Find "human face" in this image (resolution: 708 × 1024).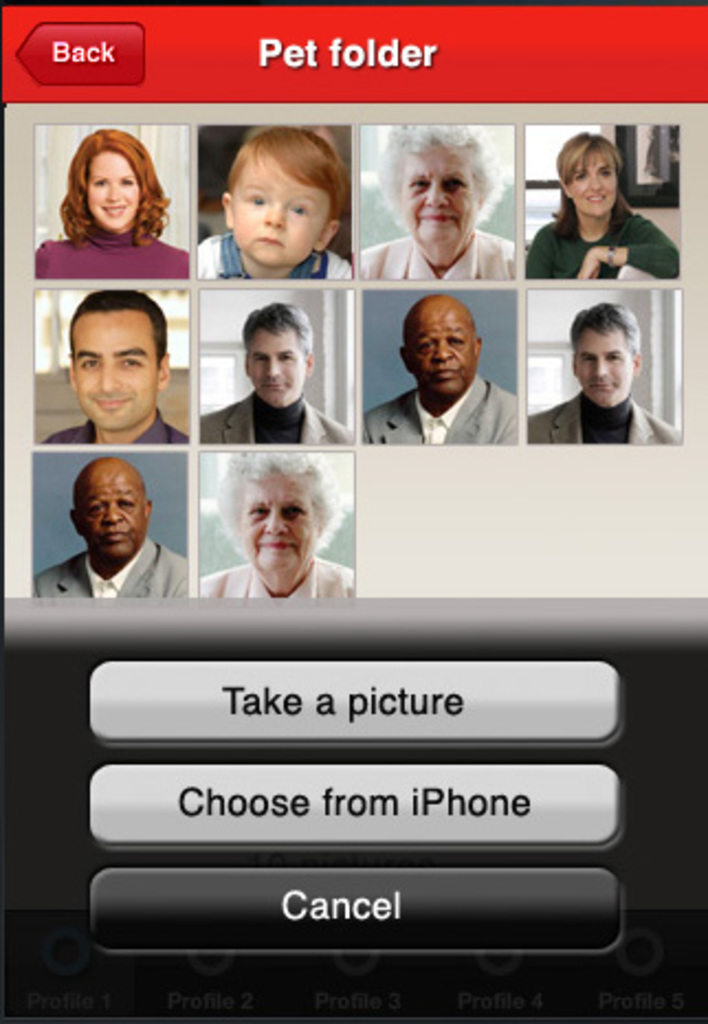
(237,466,319,571).
